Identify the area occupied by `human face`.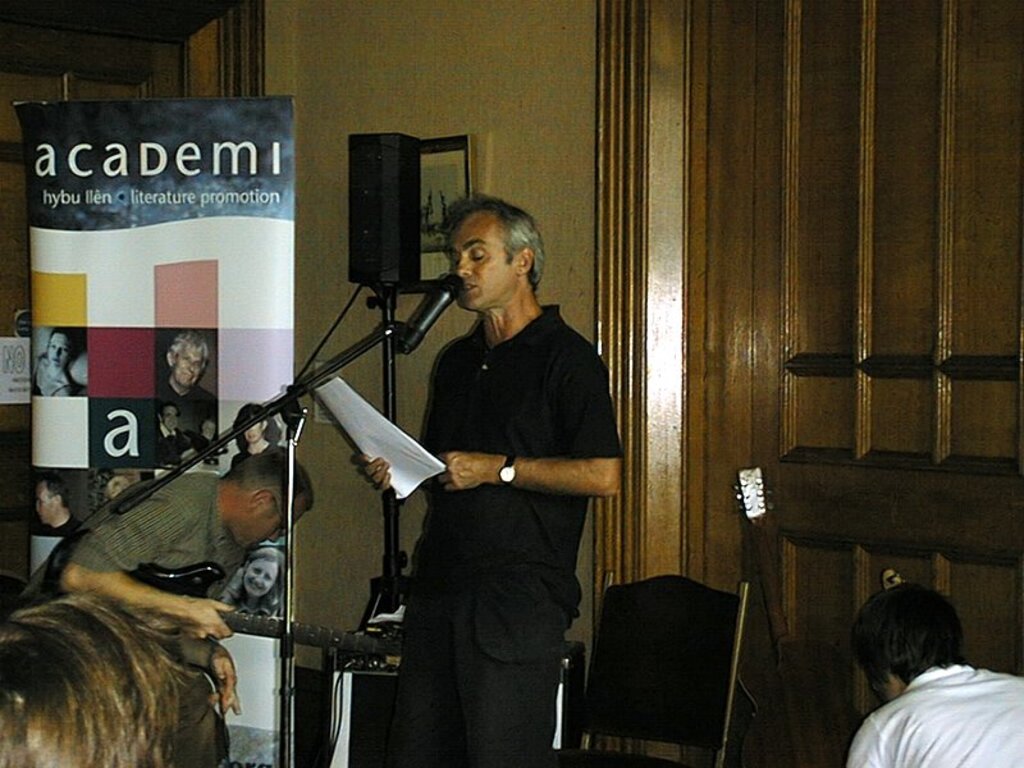
Area: Rect(234, 499, 306, 550).
